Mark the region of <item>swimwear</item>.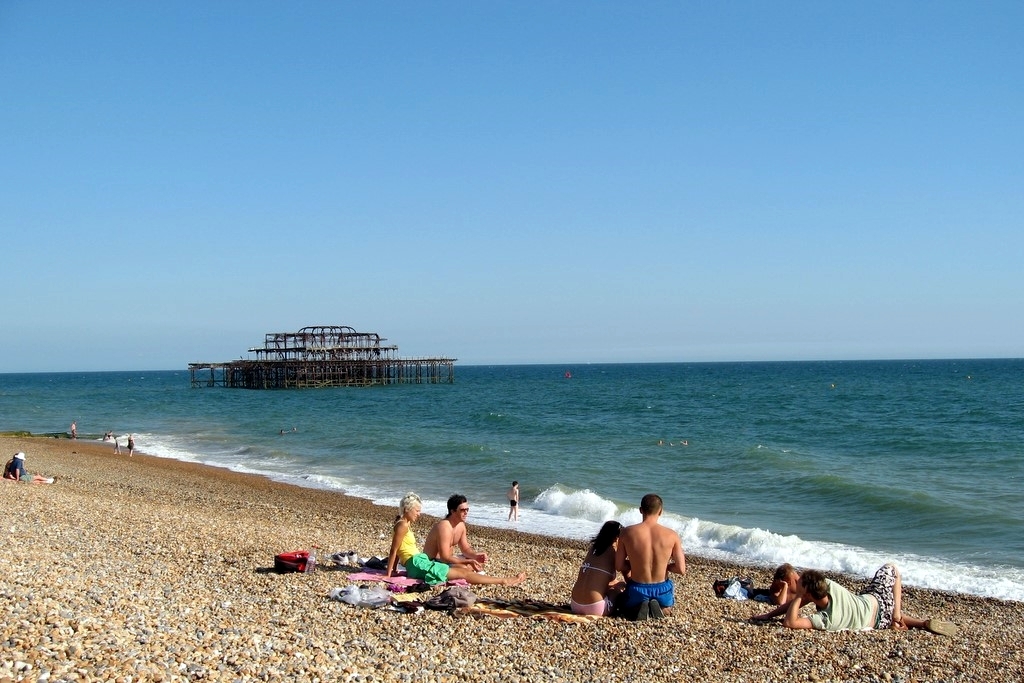
Region: rect(577, 554, 620, 582).
